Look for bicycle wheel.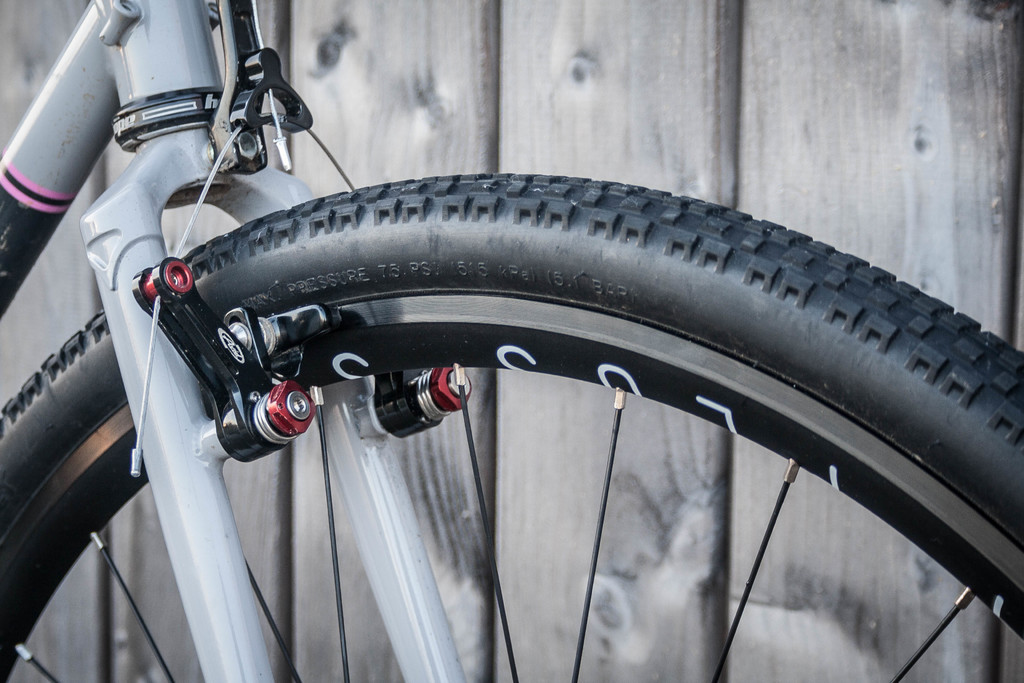
Found: x1=53, y1=129, x2=1023, y2=673.
